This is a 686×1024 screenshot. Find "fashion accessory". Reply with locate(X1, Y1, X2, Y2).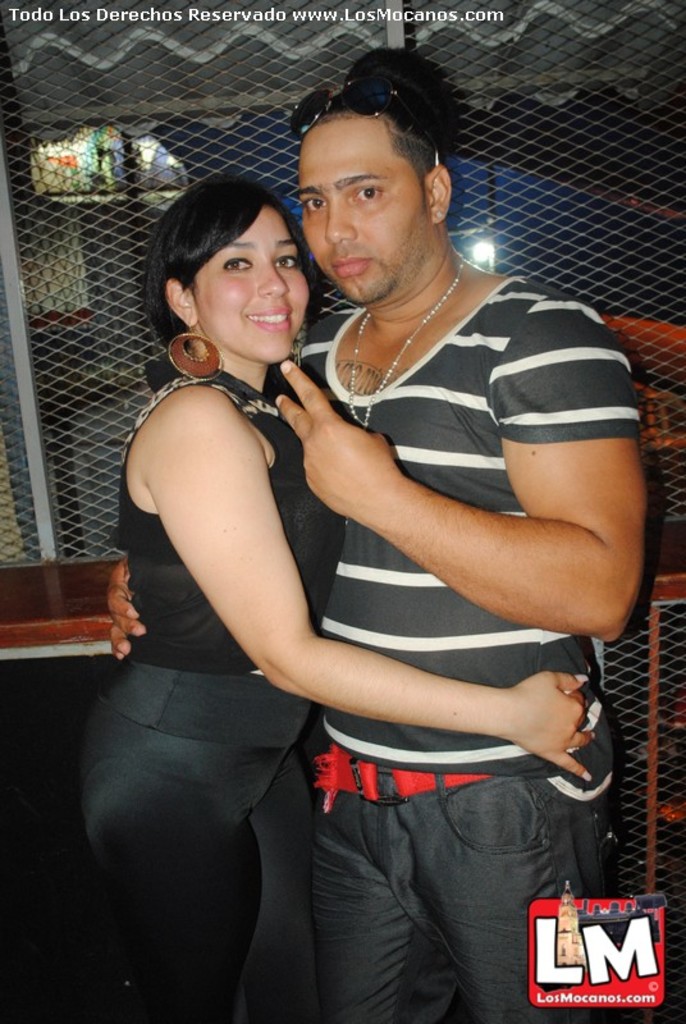
locate(434, 206, 447, 221).
